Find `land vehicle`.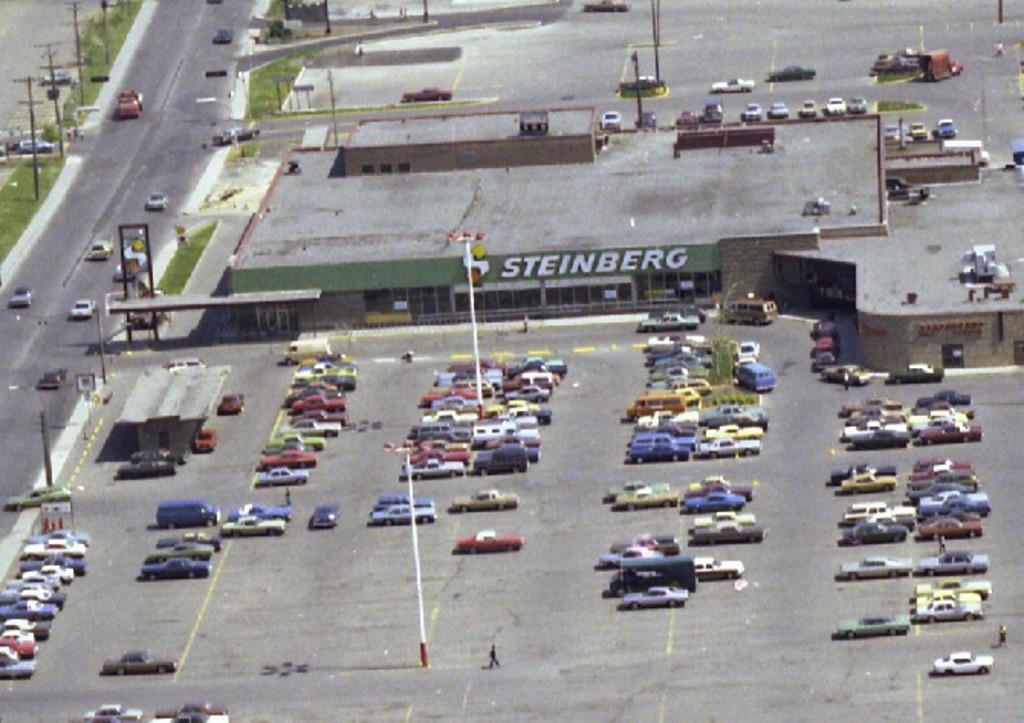
select_region(90, 234, 116, 260).
